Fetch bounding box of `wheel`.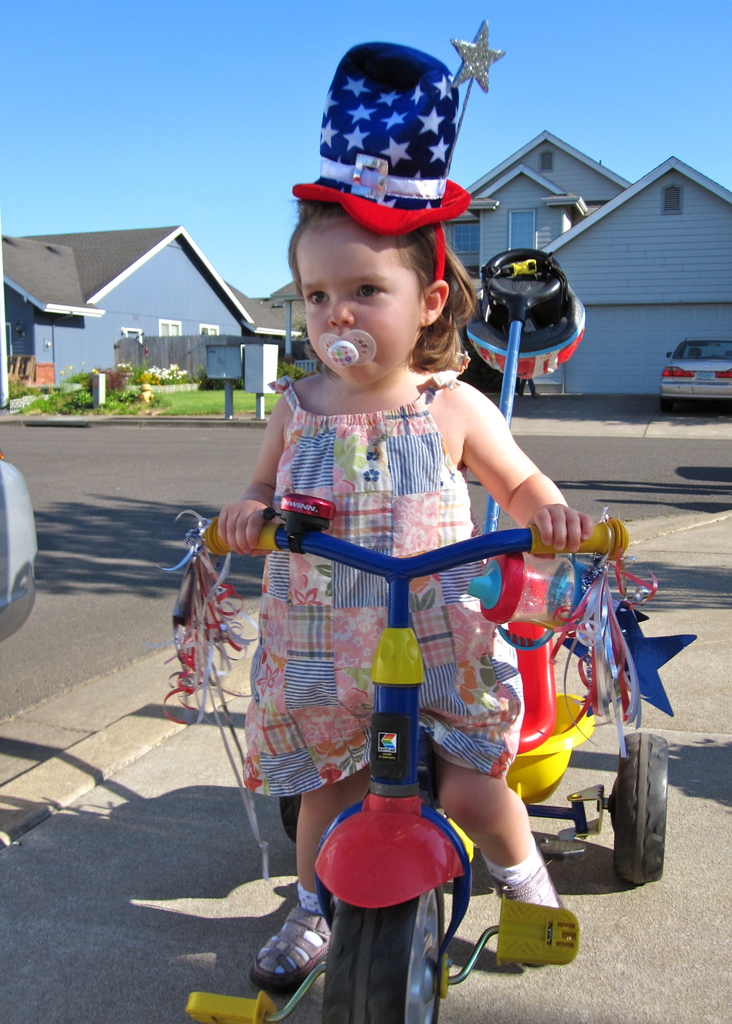
Bbox: {"left": 279, "top": 758, "right": 297, "bottom": 849}.
